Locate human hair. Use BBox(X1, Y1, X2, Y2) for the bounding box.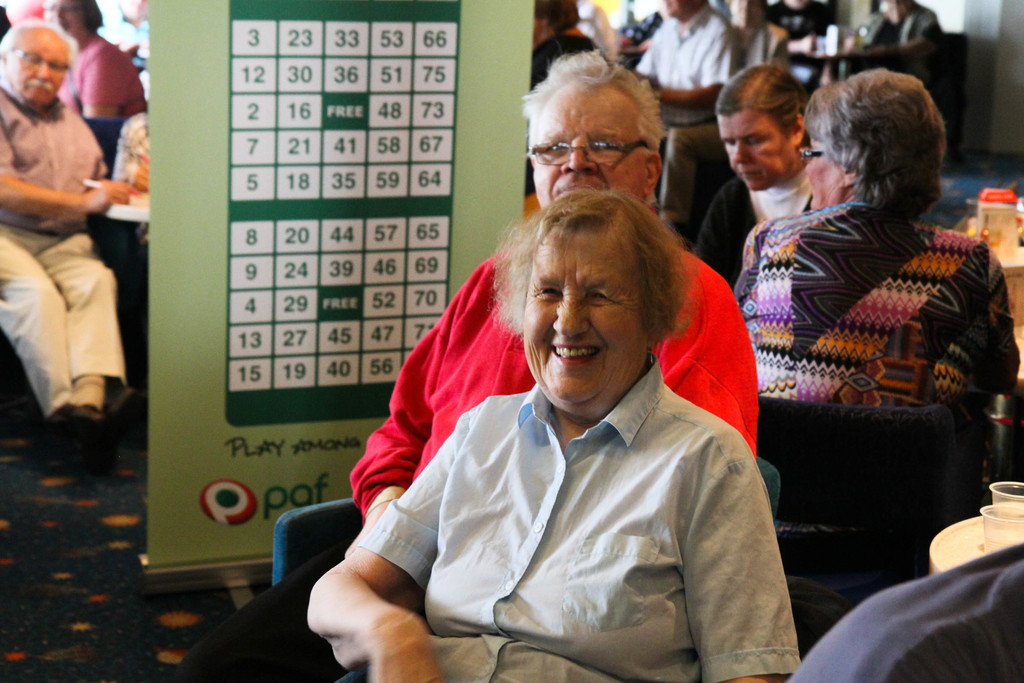
BBox(819, 62, 952, 222).
